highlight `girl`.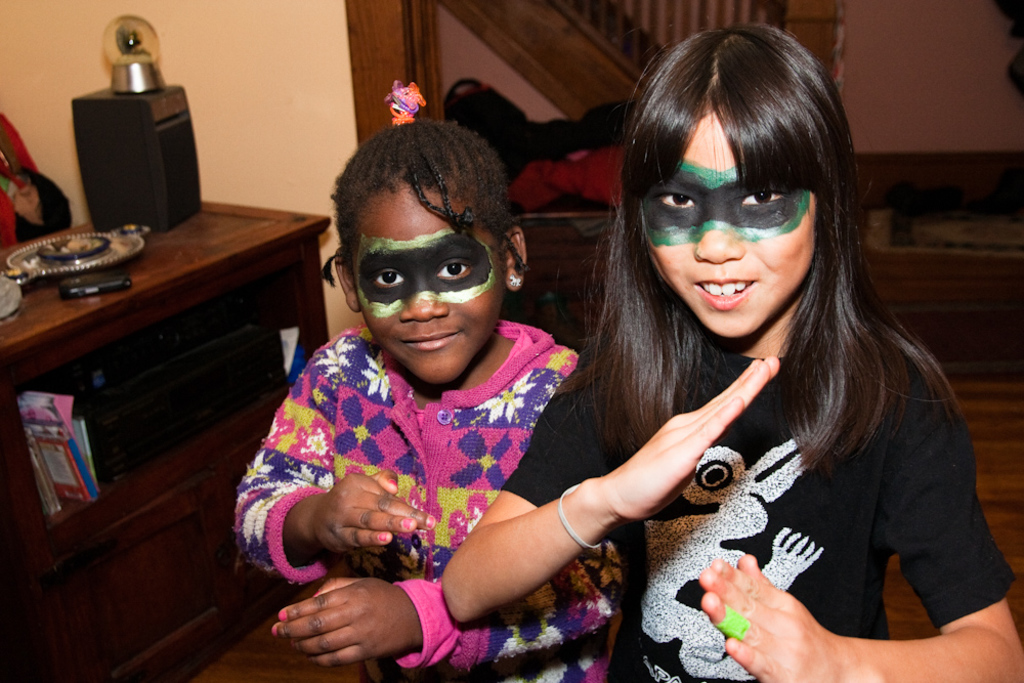
Highlighted region: x1=232 y1=83 x2=625 y2=682.
